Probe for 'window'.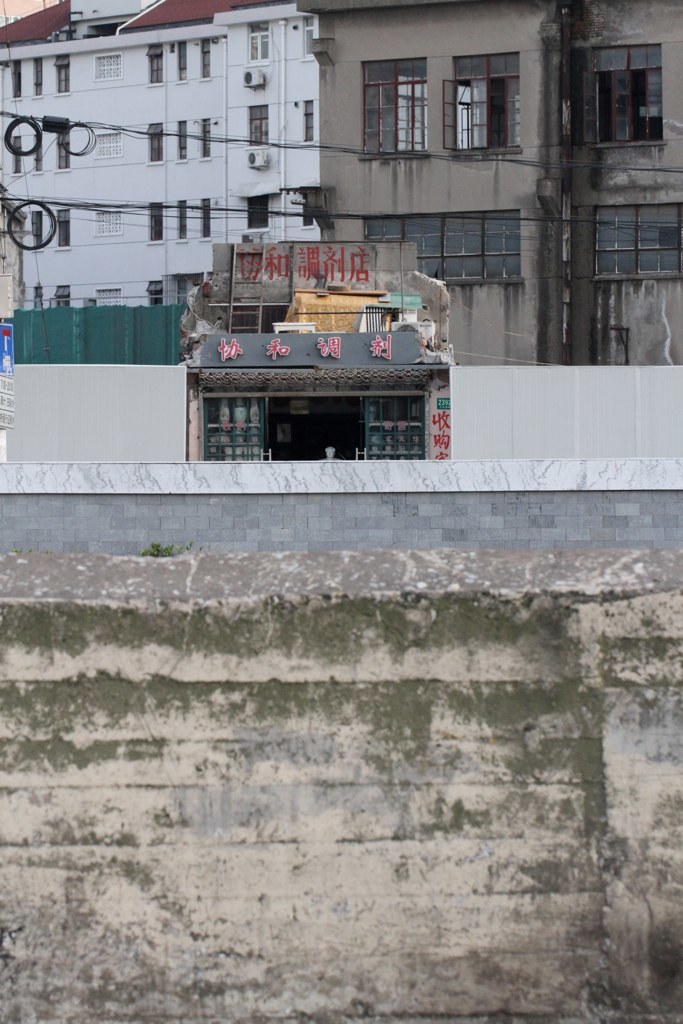
Probe result: 251/14/272/56.
